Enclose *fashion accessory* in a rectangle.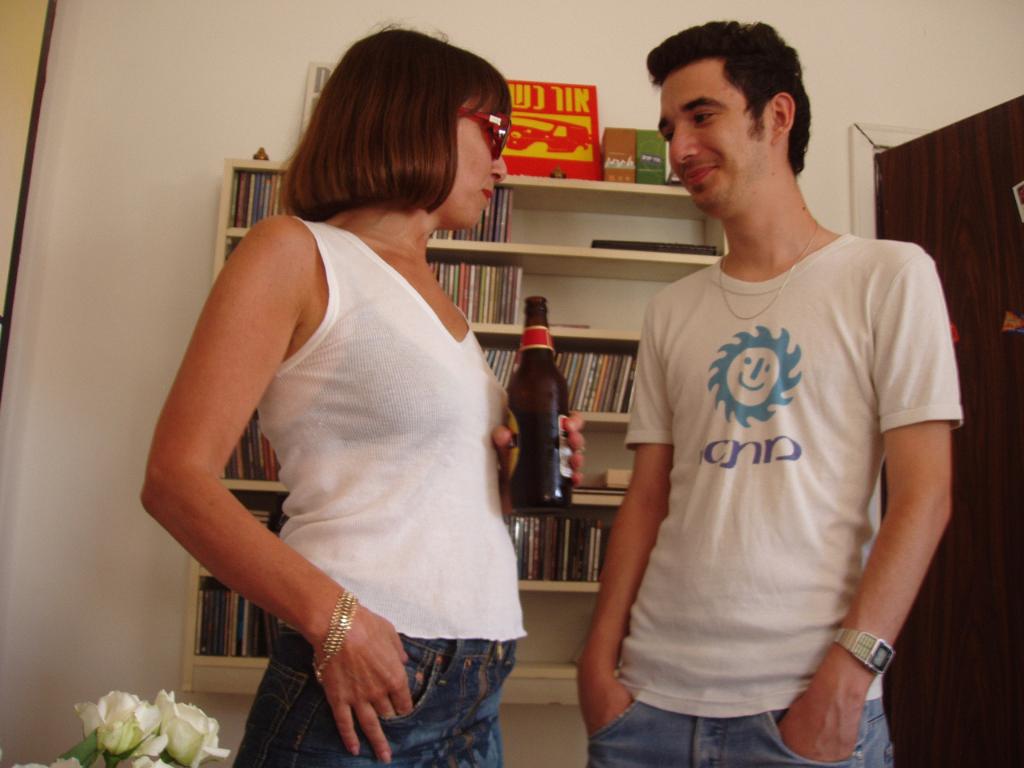
<bbox>718, 218, 819, 327</bbox>.
